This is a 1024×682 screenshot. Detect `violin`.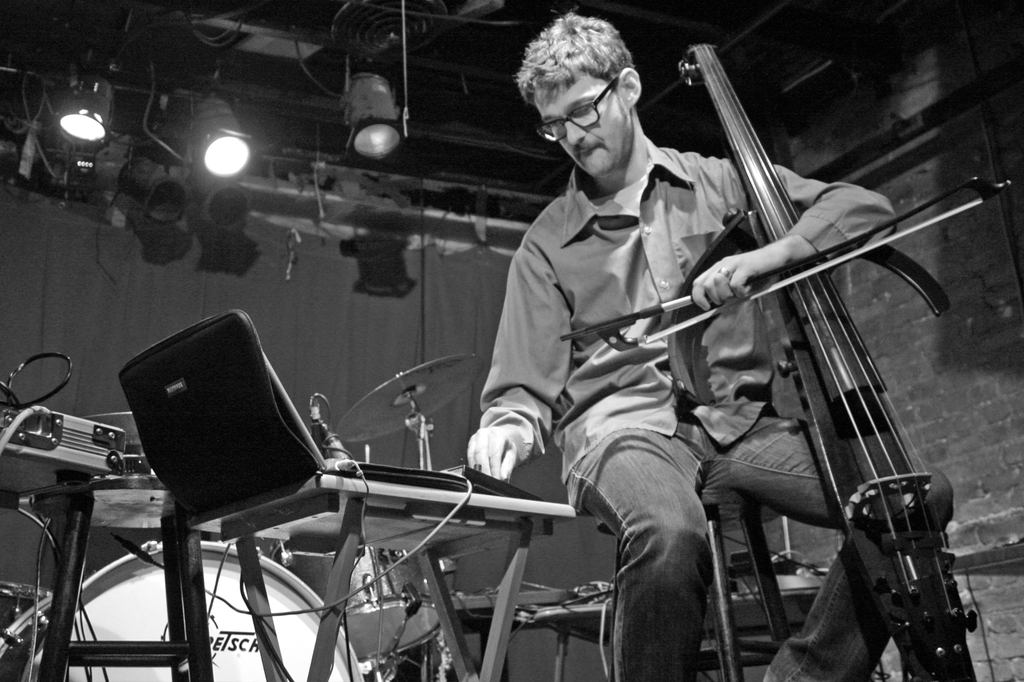
rect(554, 22, 1011, 681).
